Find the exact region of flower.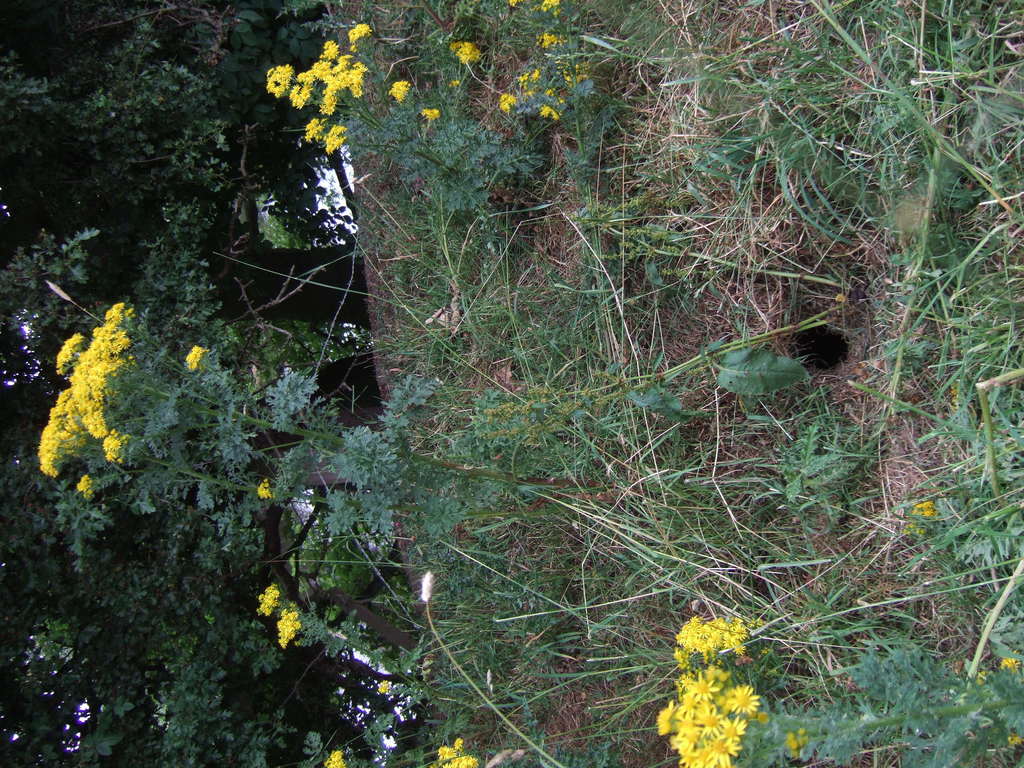
Exact region: Rect(541, 0, 561, 19).
